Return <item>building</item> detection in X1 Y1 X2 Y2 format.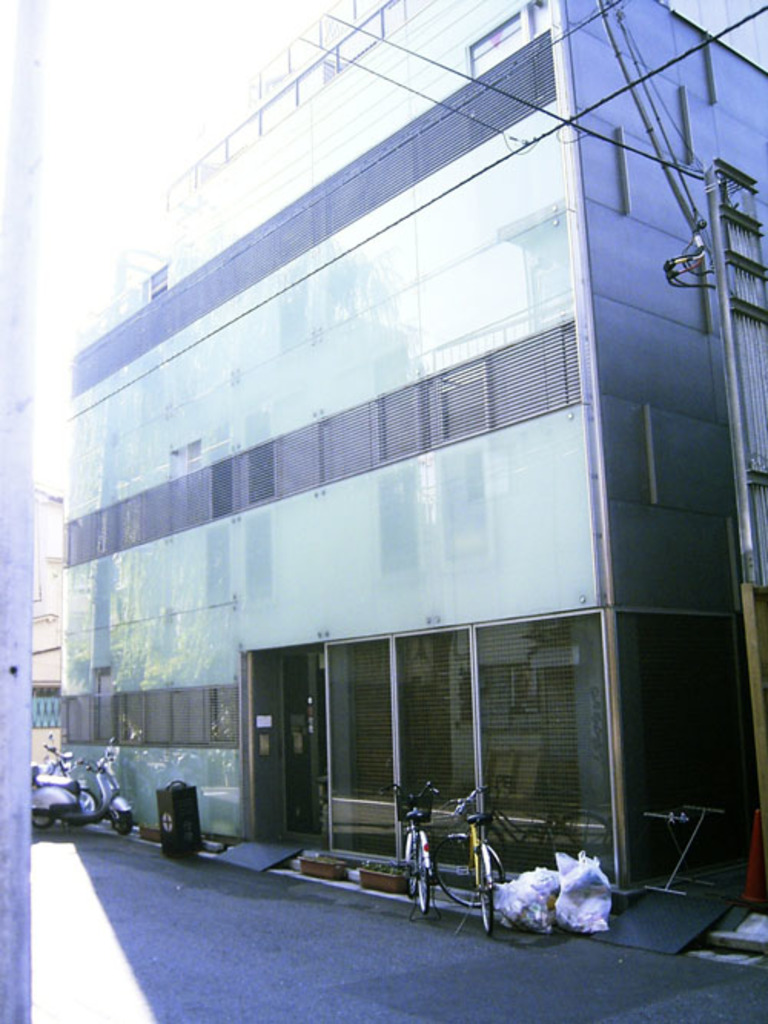
61 0 766 972.
